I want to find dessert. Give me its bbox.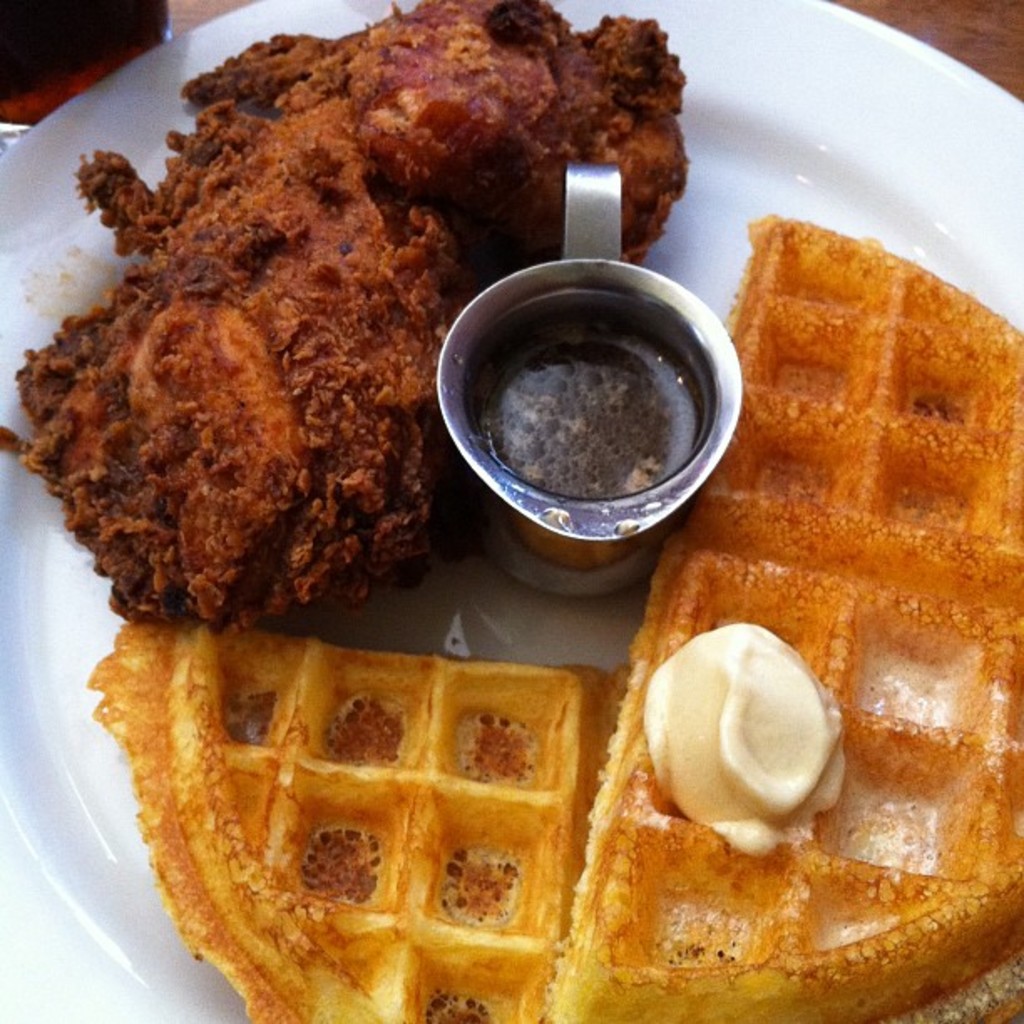
0,0,696,629.
